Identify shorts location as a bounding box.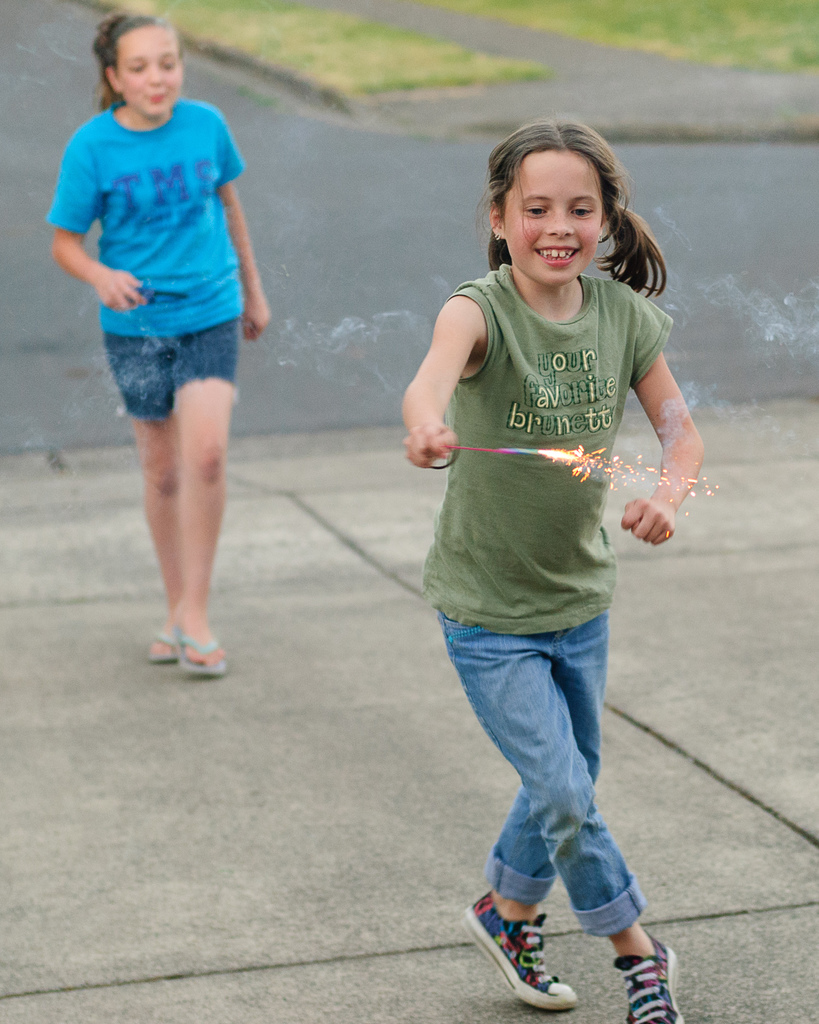
x1=103 y1=319 x2=244 y2=419.
